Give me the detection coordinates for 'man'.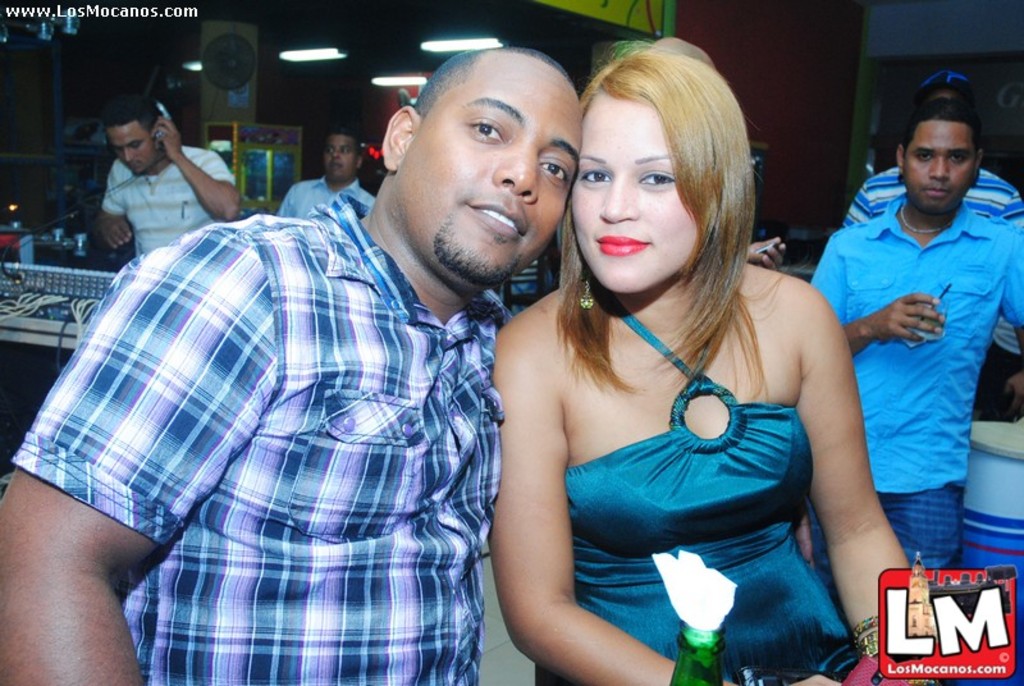
794 83 1016 585.
